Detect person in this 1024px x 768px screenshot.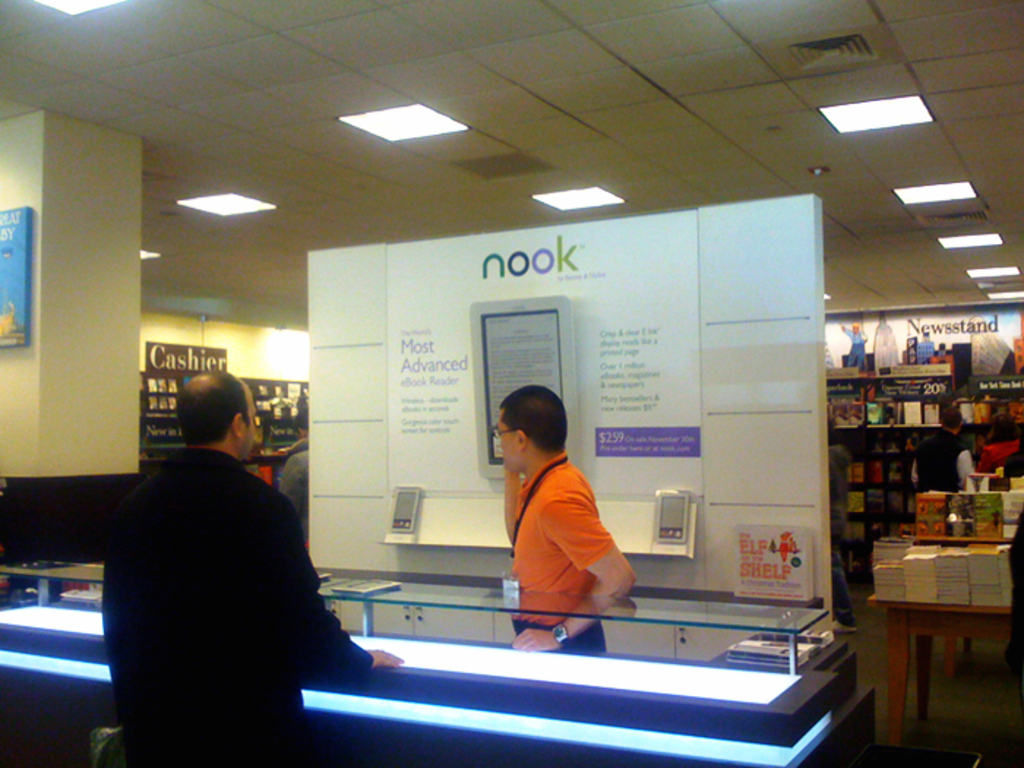
Detection: pyautogui.locateOnScreen(835, 320, 875, 377).
